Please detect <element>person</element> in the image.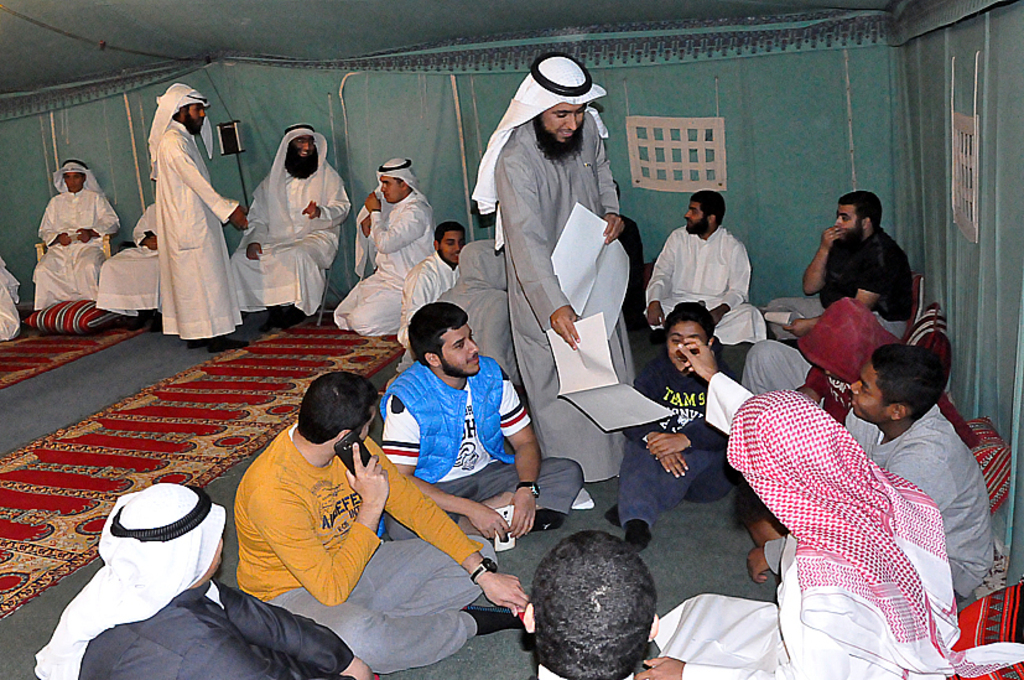
l=744, t=342, r=1003, b=611.
